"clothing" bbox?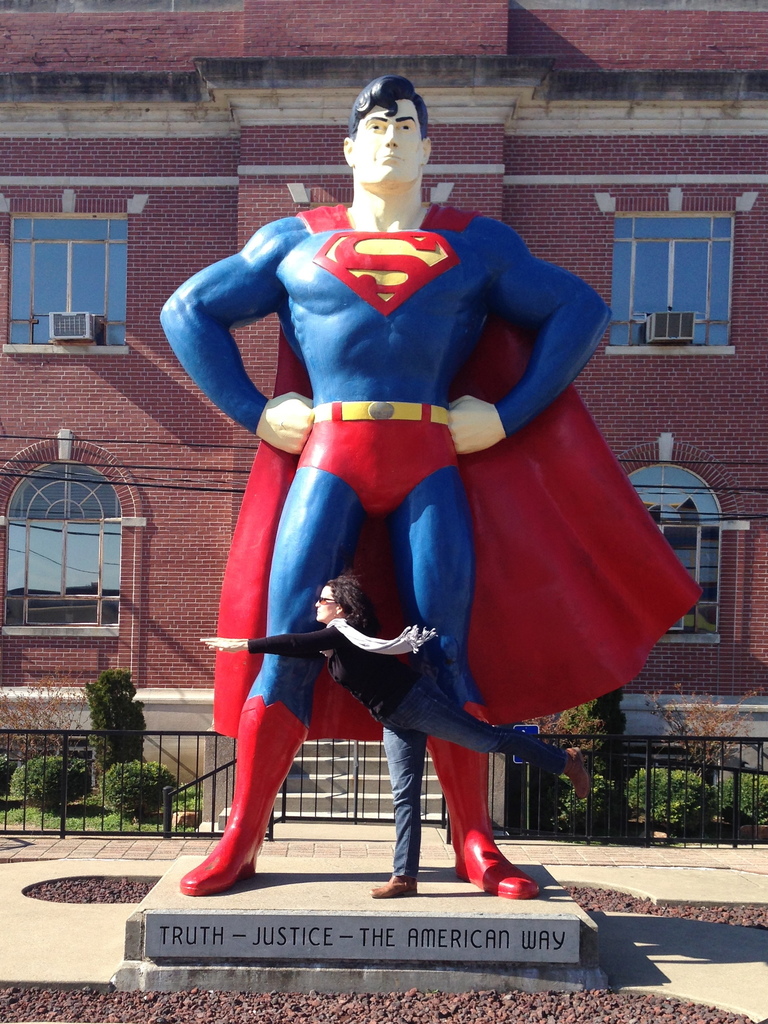
(x1=269, y1=600, x2=518, y2=748)
